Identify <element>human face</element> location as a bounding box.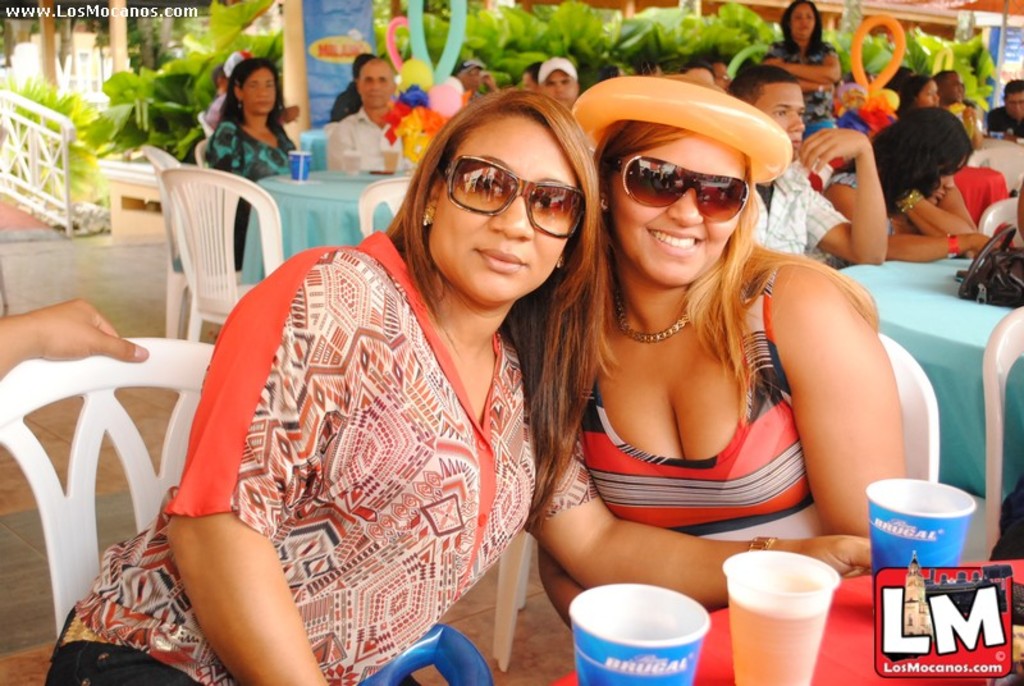
region(919, 77, 938, 104).
